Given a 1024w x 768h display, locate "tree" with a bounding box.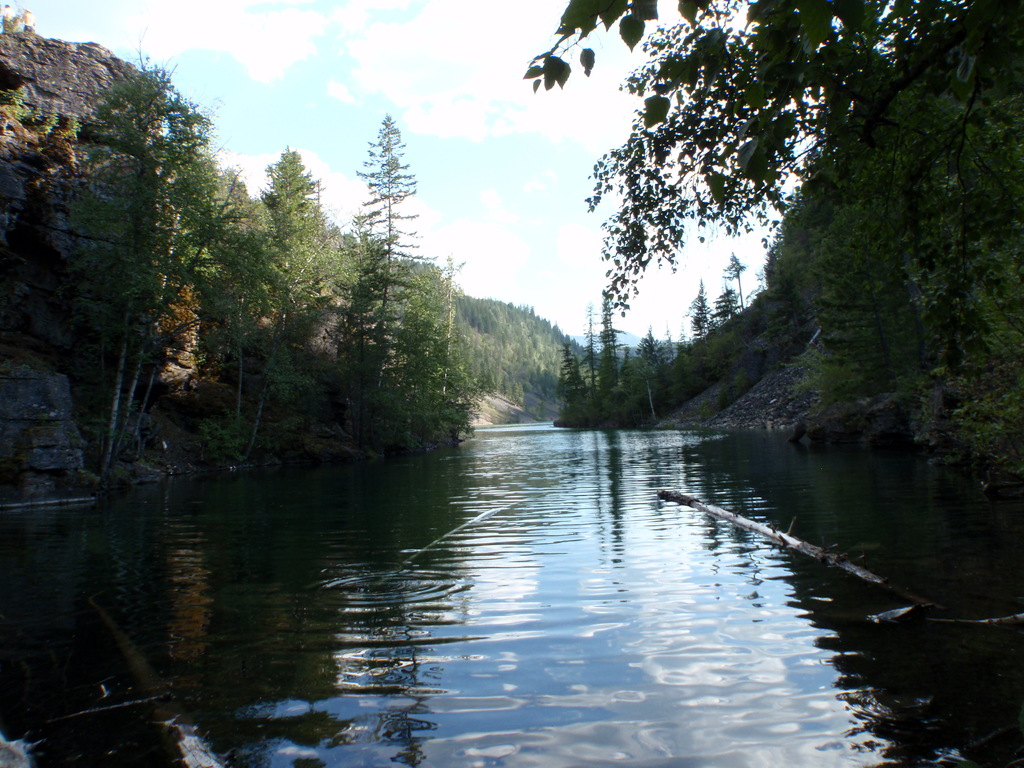
Located: (245,148,336,319).
